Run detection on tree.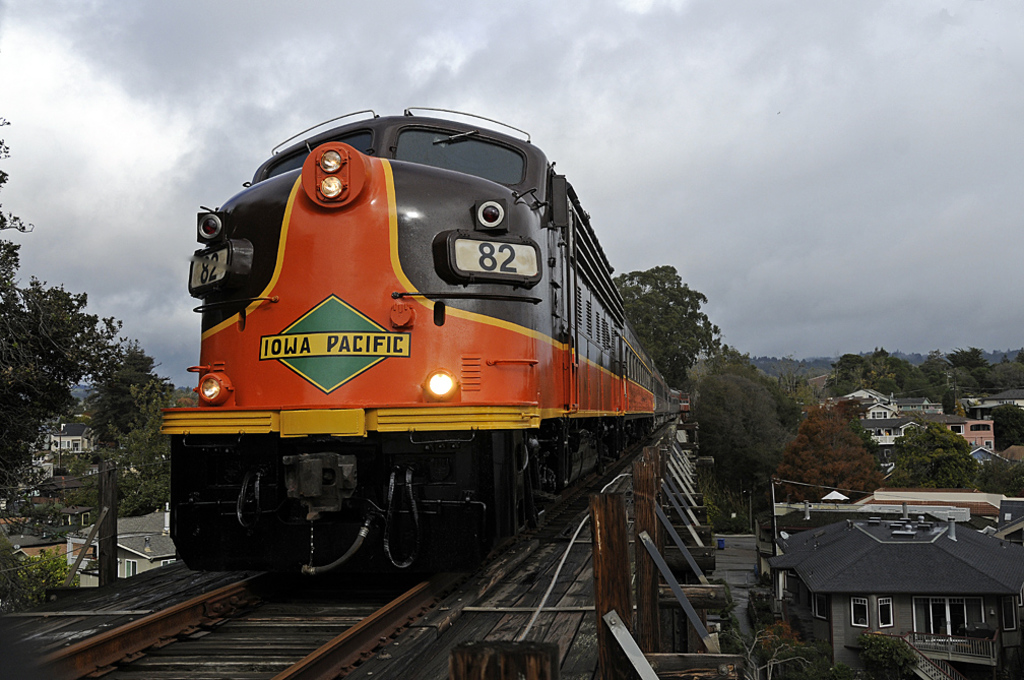
Result: 783/356/830/421.
